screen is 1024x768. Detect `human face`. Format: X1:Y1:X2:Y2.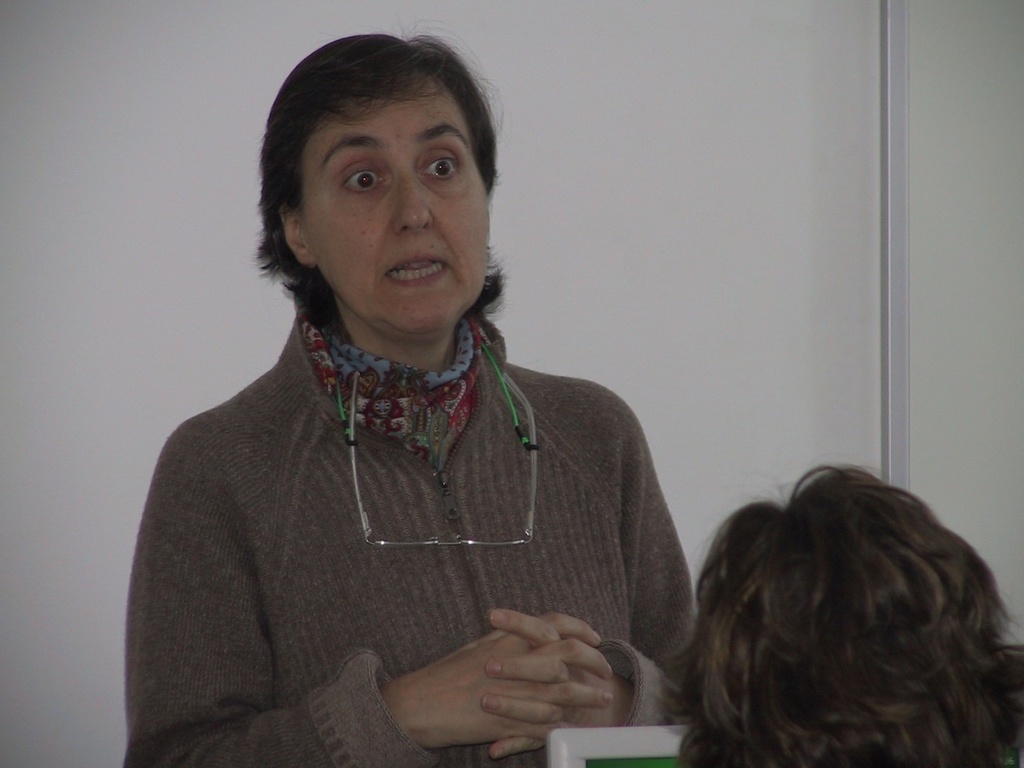
303:78:488:326.
